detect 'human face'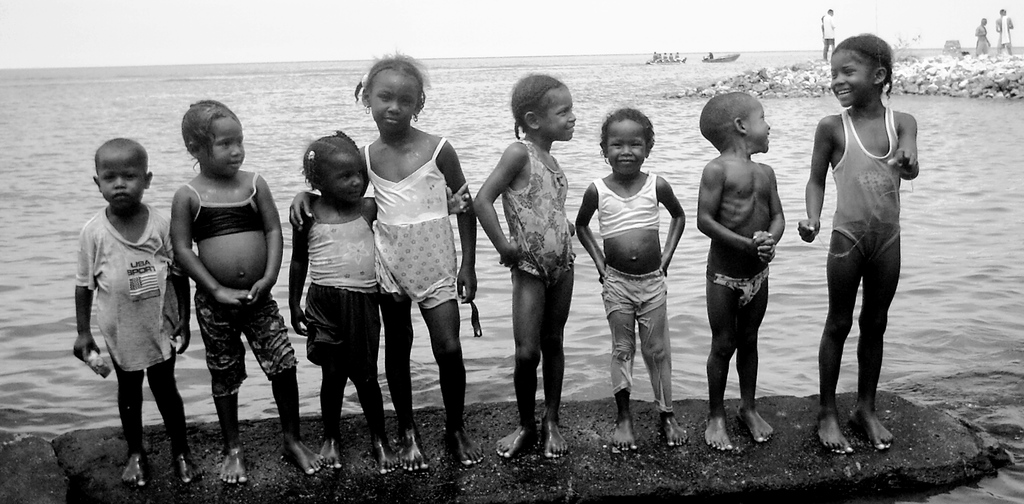
[829,51,873,106]
